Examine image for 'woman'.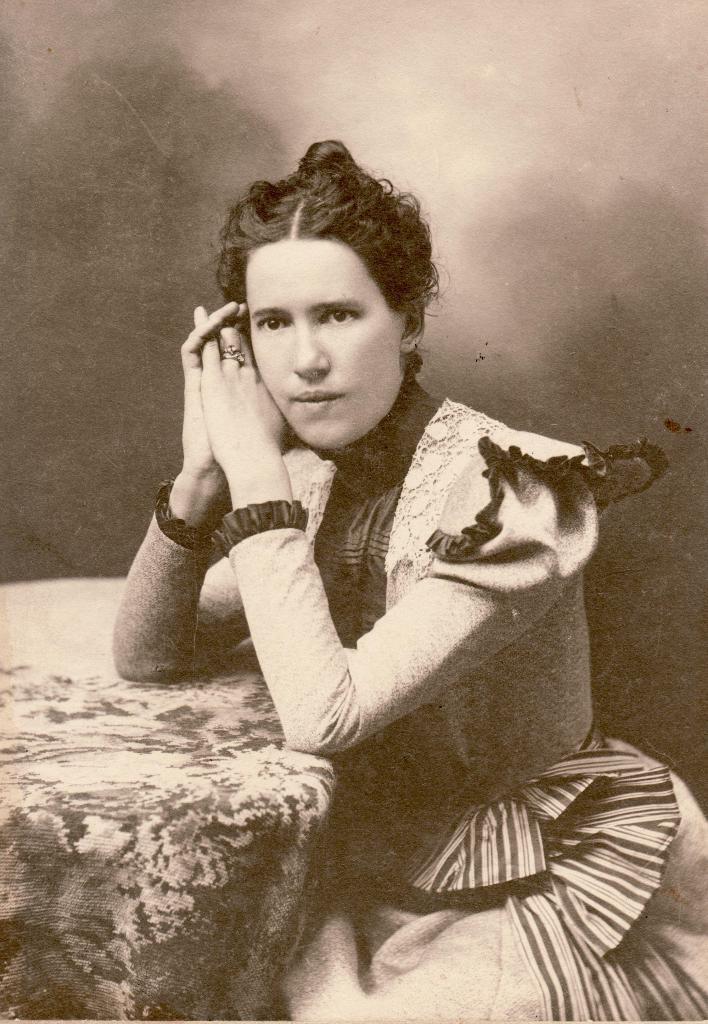
Examination result: <bbox>94, 127, 707, 1023</bbox>.
